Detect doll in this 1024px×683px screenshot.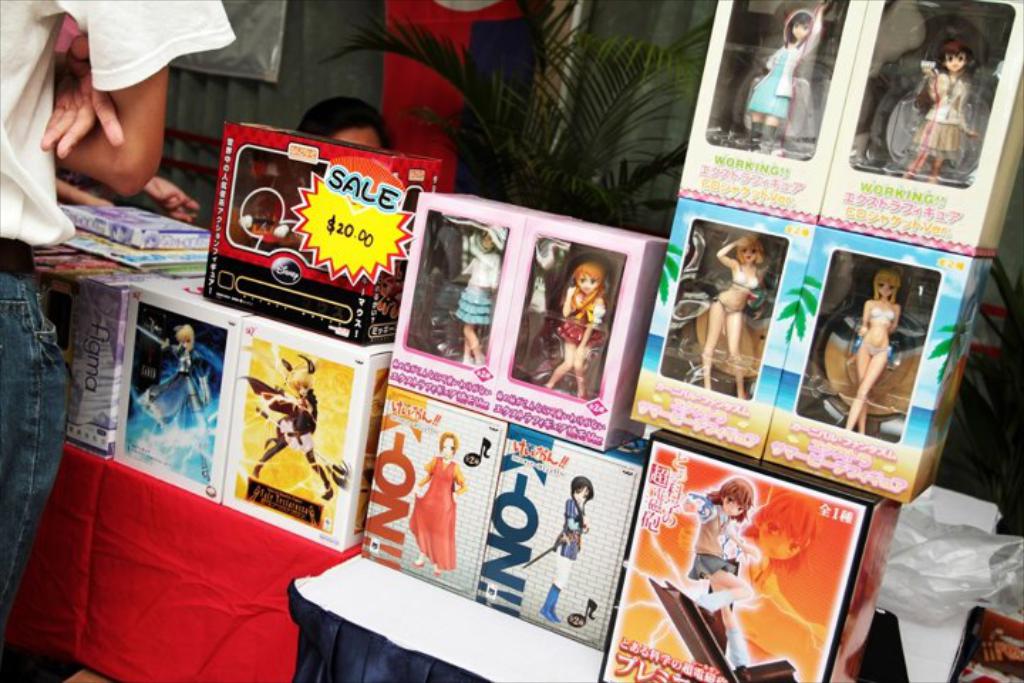
Detection: BBox(914, 31, 978, 179).
